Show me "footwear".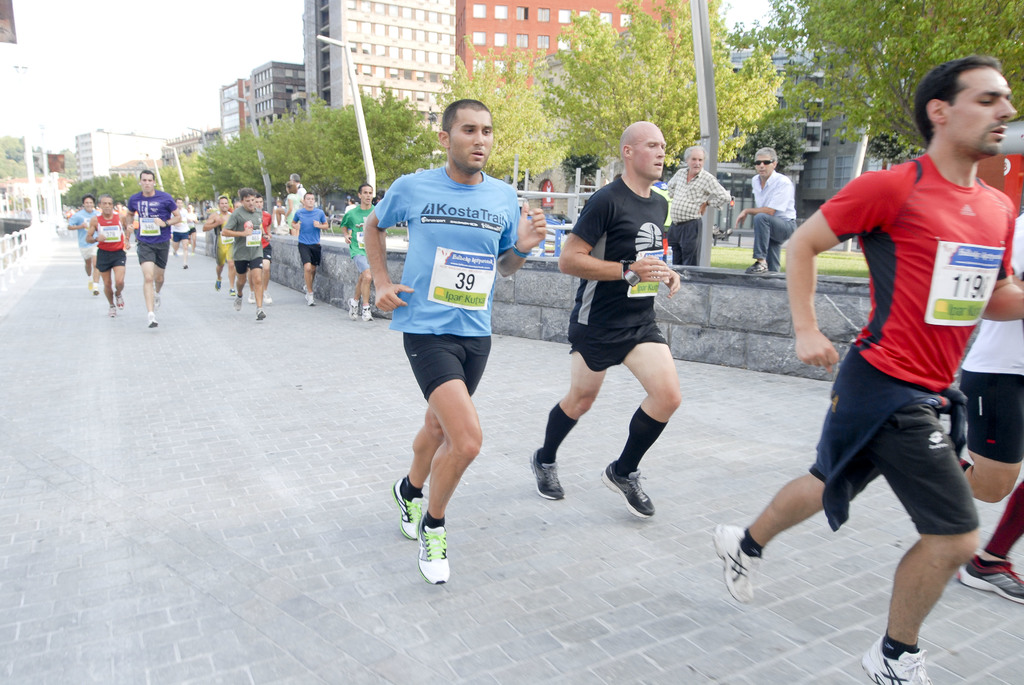
"footwear" is here: {"left": 235, "top": 296, "right": 241, "bottom": 306}.
